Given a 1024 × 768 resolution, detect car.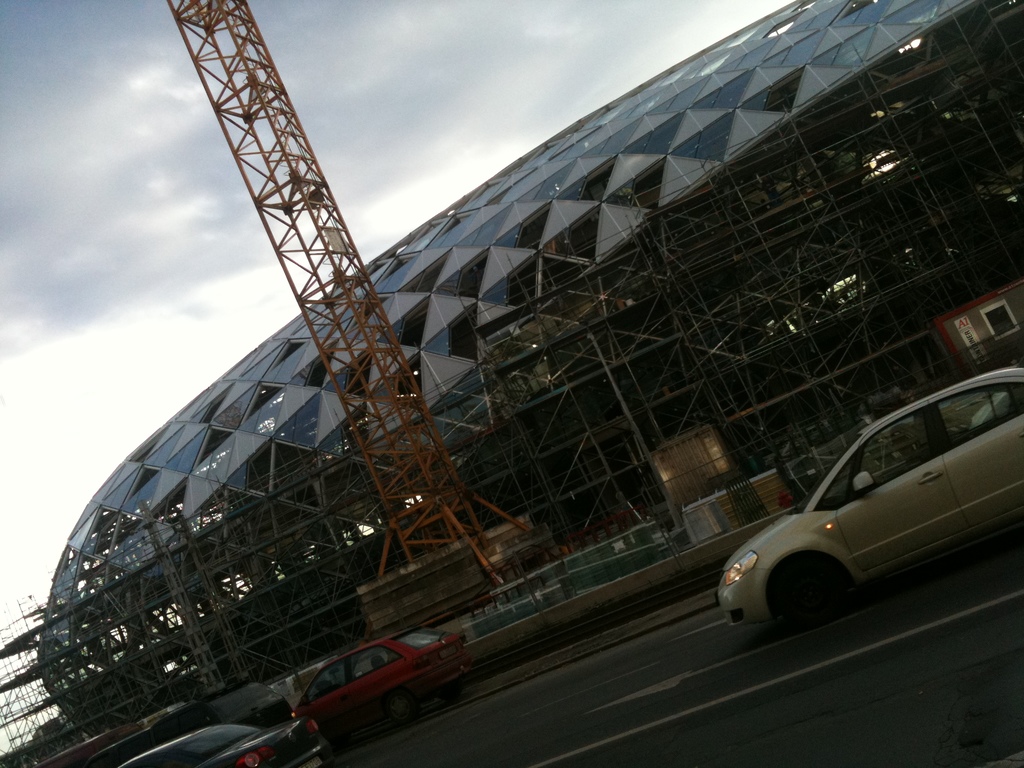
<box>712,366,1023,635</box>.
